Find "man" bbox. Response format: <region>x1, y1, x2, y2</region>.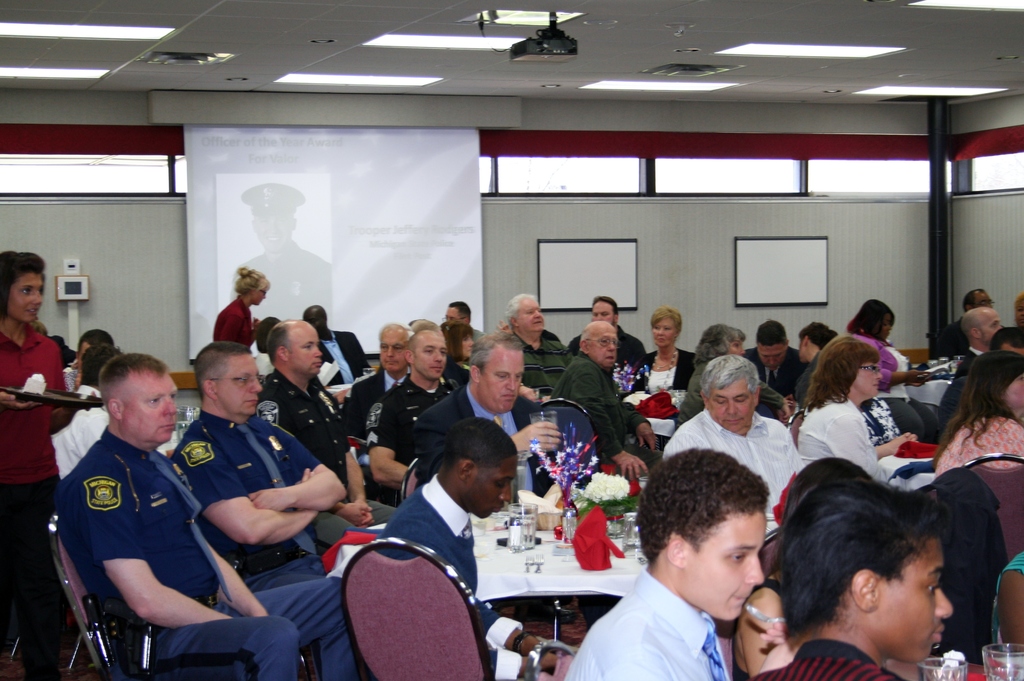
<region>660, 353, 805, 533</region>.
